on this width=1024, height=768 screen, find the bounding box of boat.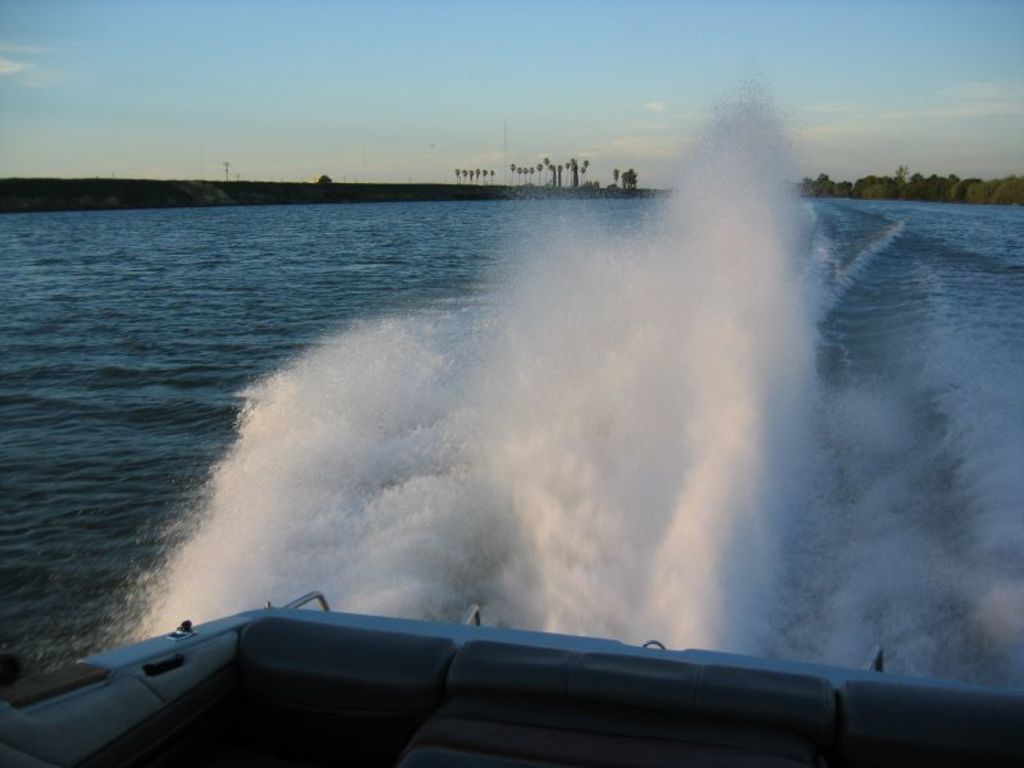
Bounding box: [0, 603, 1023, 767].
